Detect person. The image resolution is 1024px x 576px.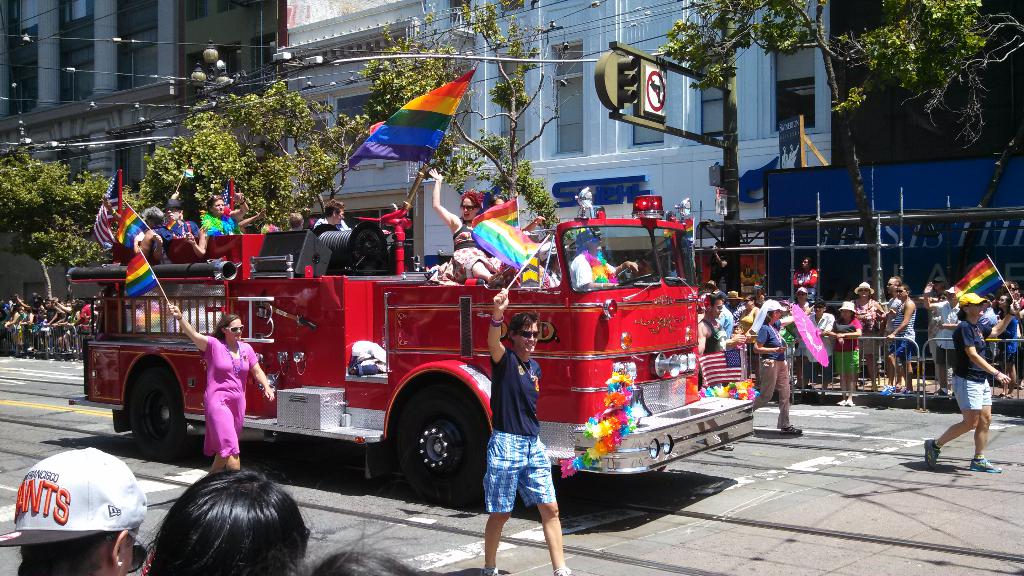
bbox=(127, 202, 168, 265).
